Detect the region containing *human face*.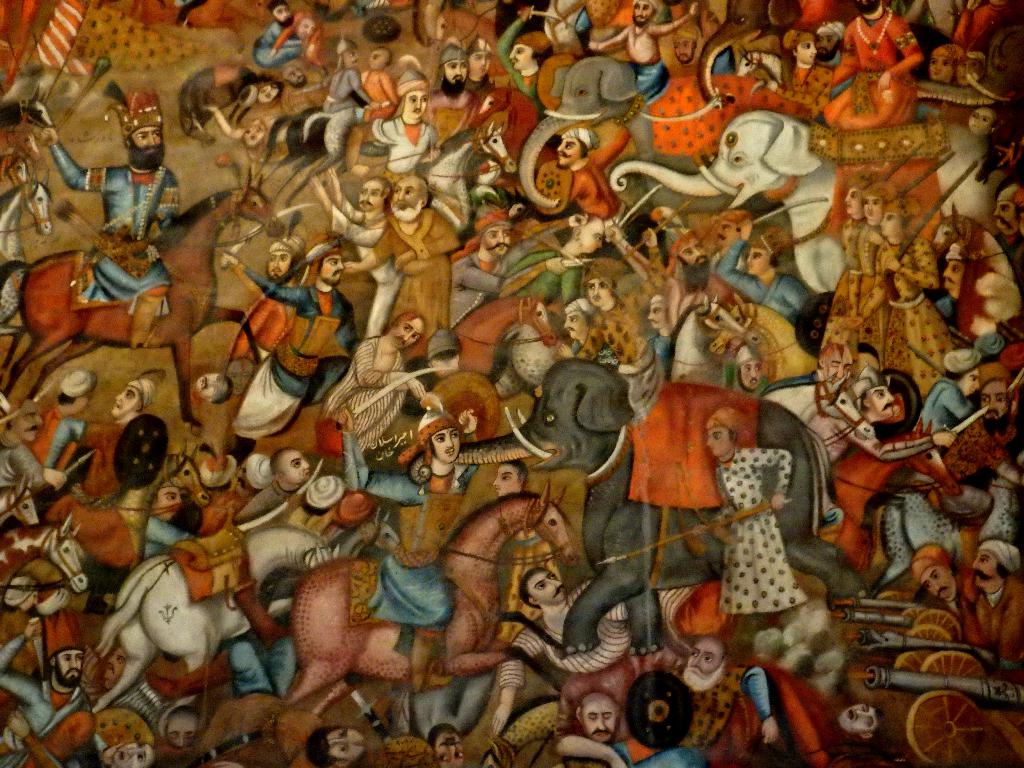
[647, 304, 671, 327].
